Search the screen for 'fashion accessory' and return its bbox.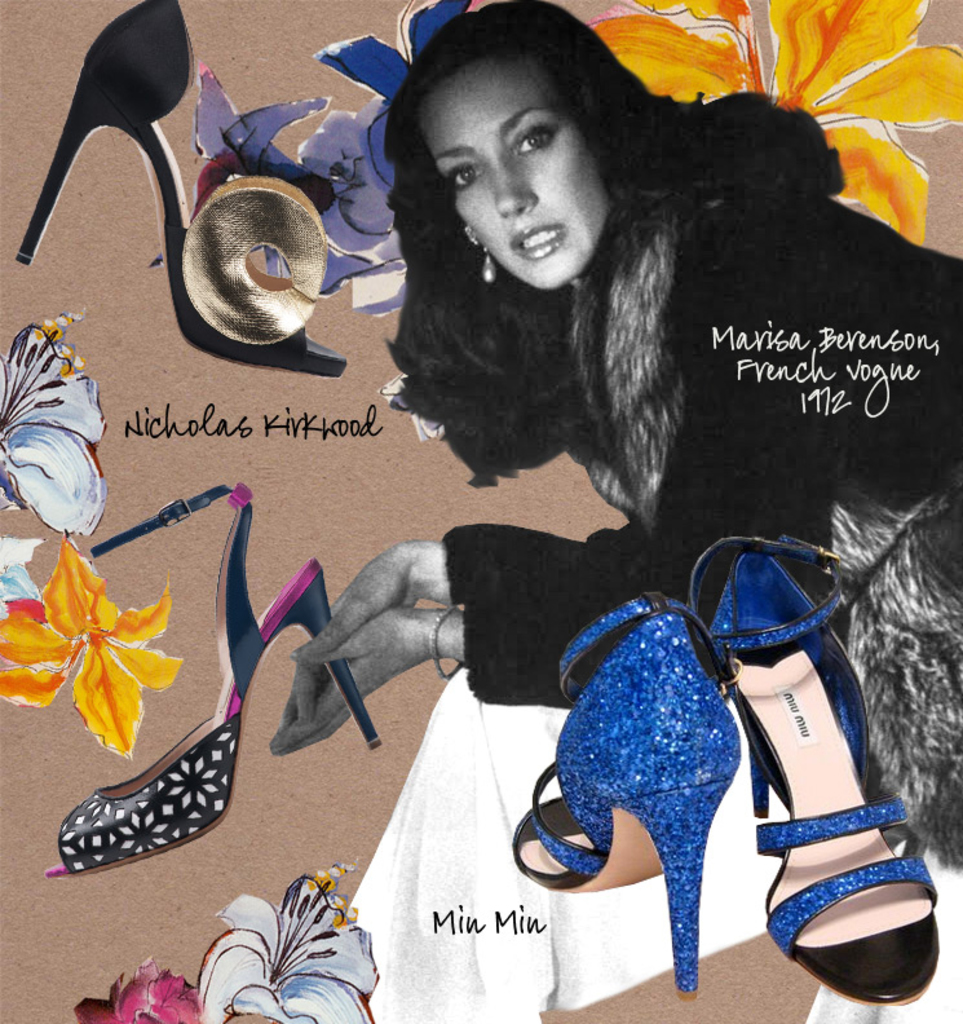
Found: BBox(14, 3, 352, 383).
